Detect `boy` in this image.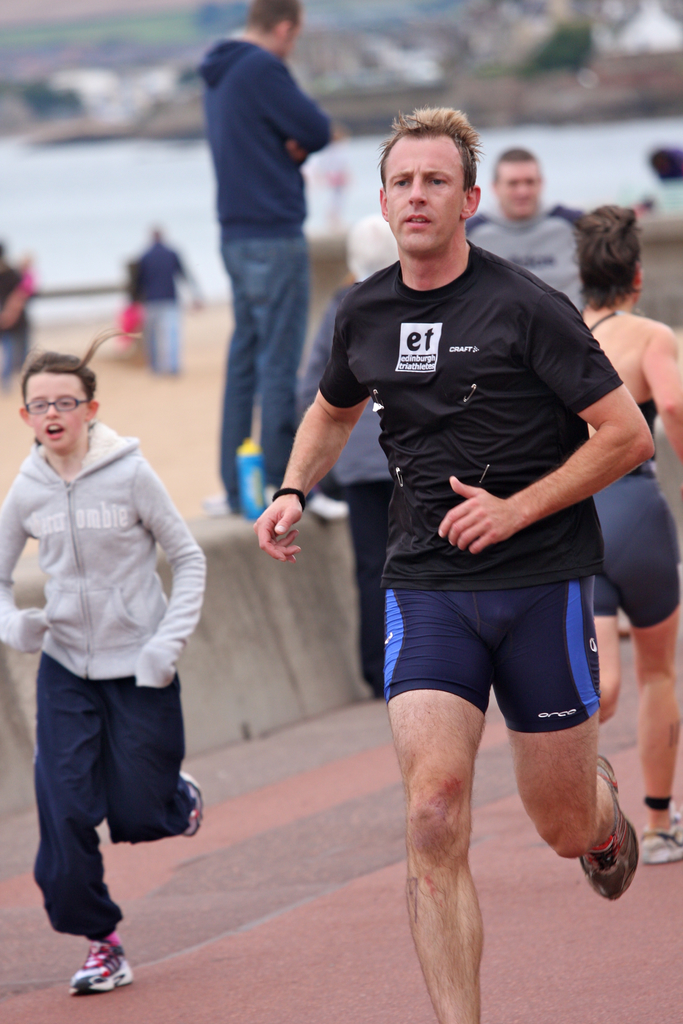
Detection: Rect(0, 334, 215, 996).
